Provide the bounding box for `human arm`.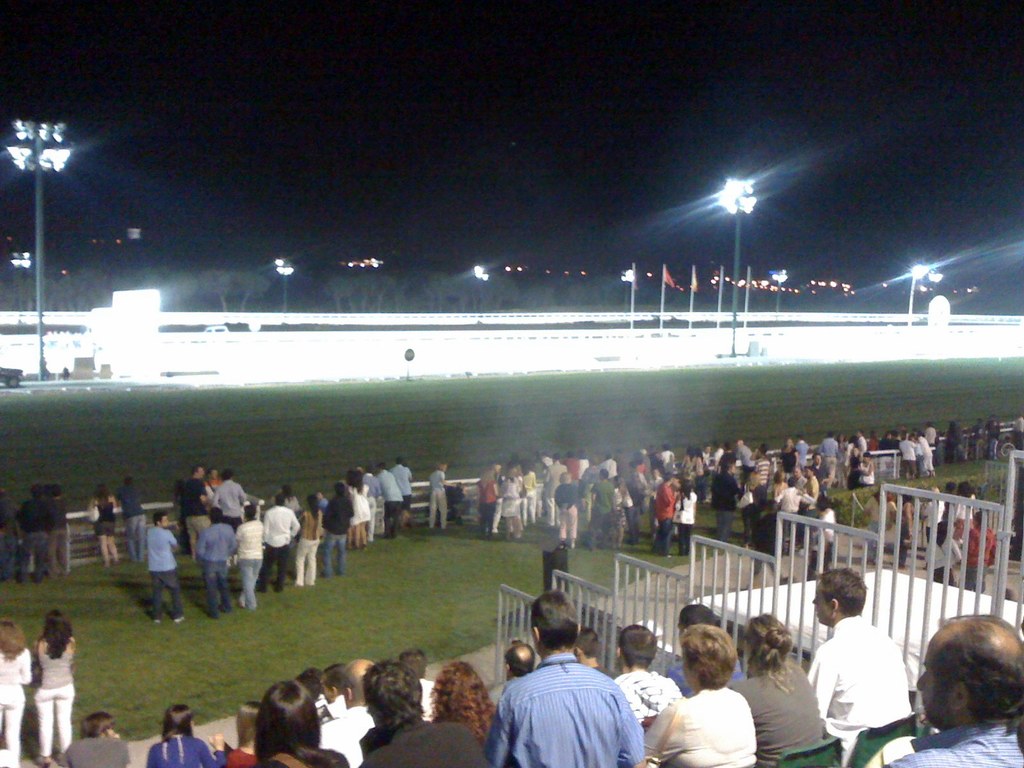
(left=800, top=487, right=820, bottom=503).
